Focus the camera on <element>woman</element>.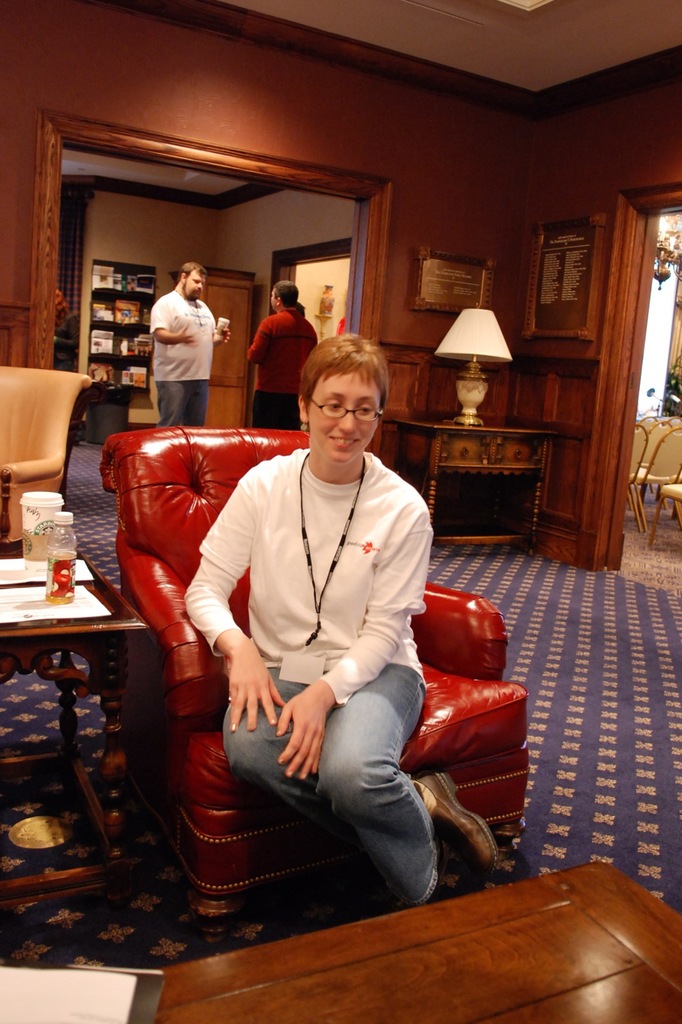
Focus region: <bbox>181, 330, 502, 915</bbox>.
